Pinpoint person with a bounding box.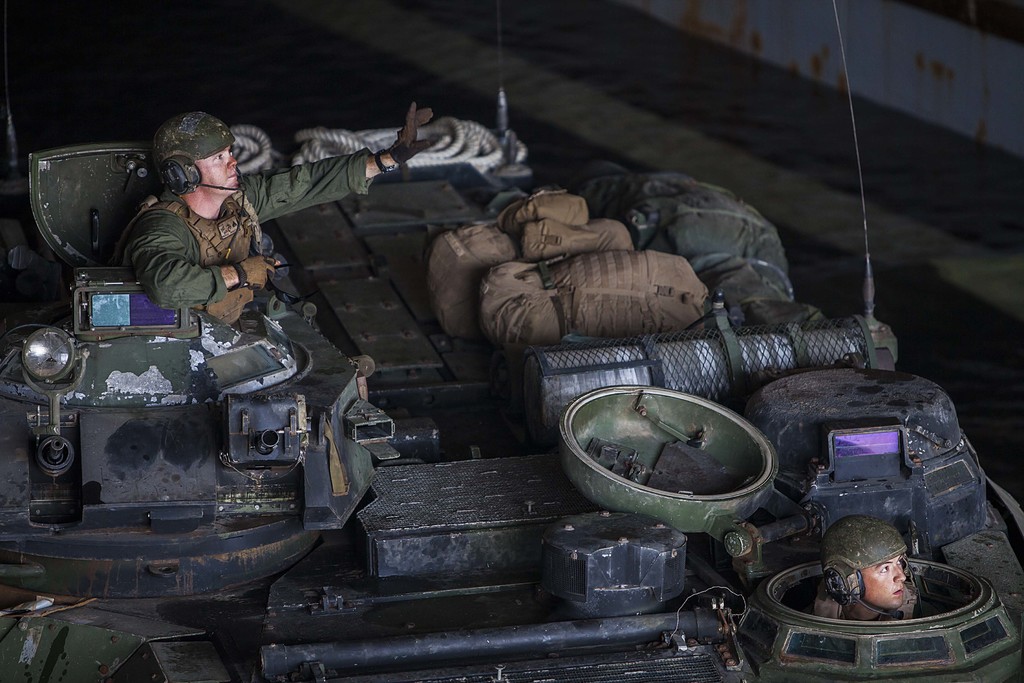
(119,106,439,305).
